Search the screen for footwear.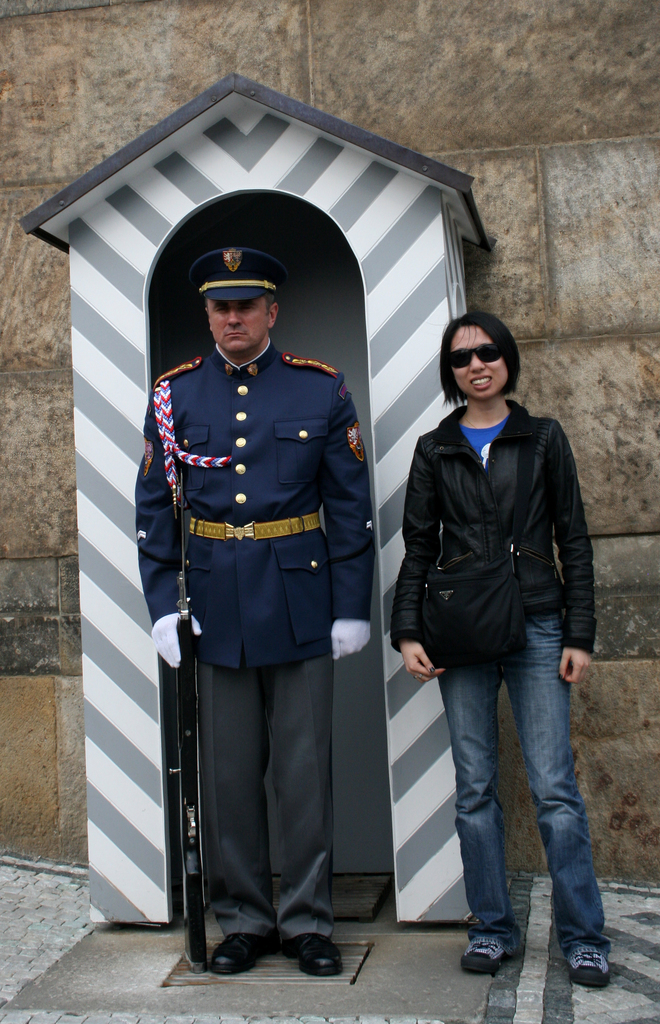
Found at 463,926,507,963.
